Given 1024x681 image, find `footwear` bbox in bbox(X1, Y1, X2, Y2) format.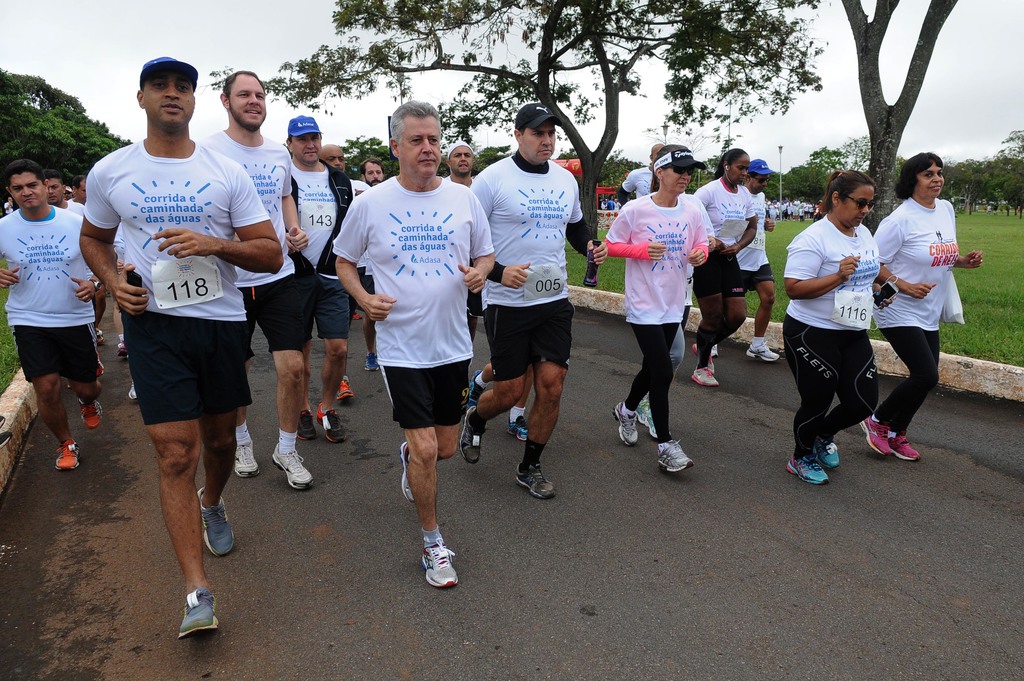
bbox(815, 436, 840, 467).
